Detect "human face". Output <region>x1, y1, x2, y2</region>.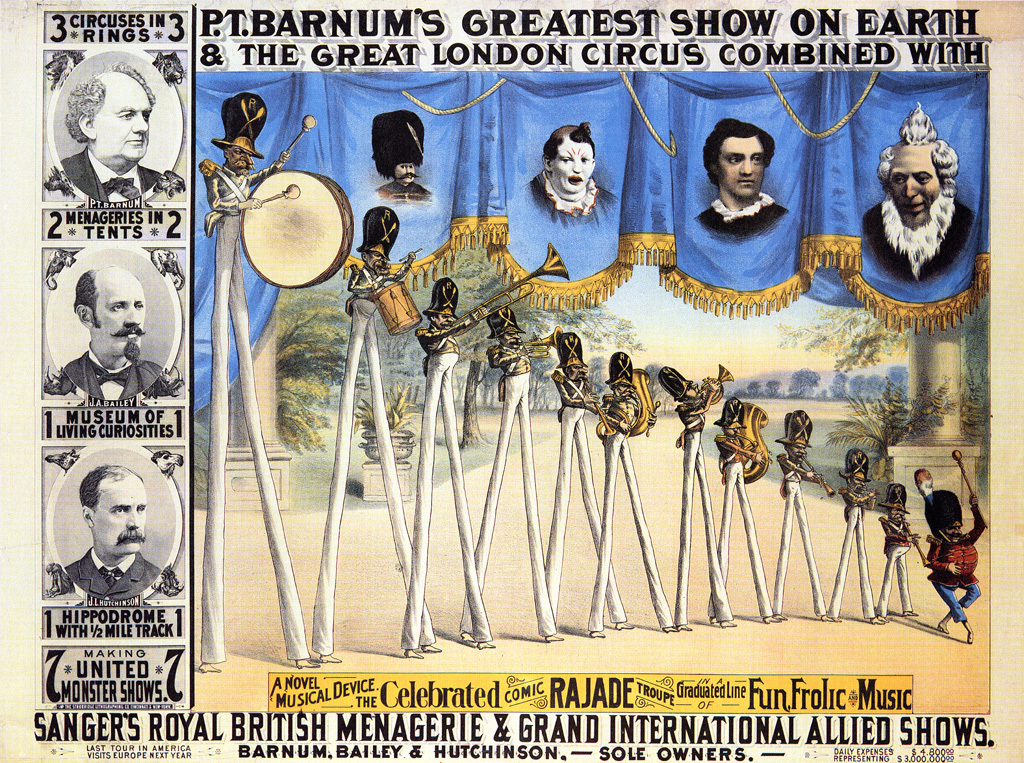
<region>369, 247, 391, 277</region>.
